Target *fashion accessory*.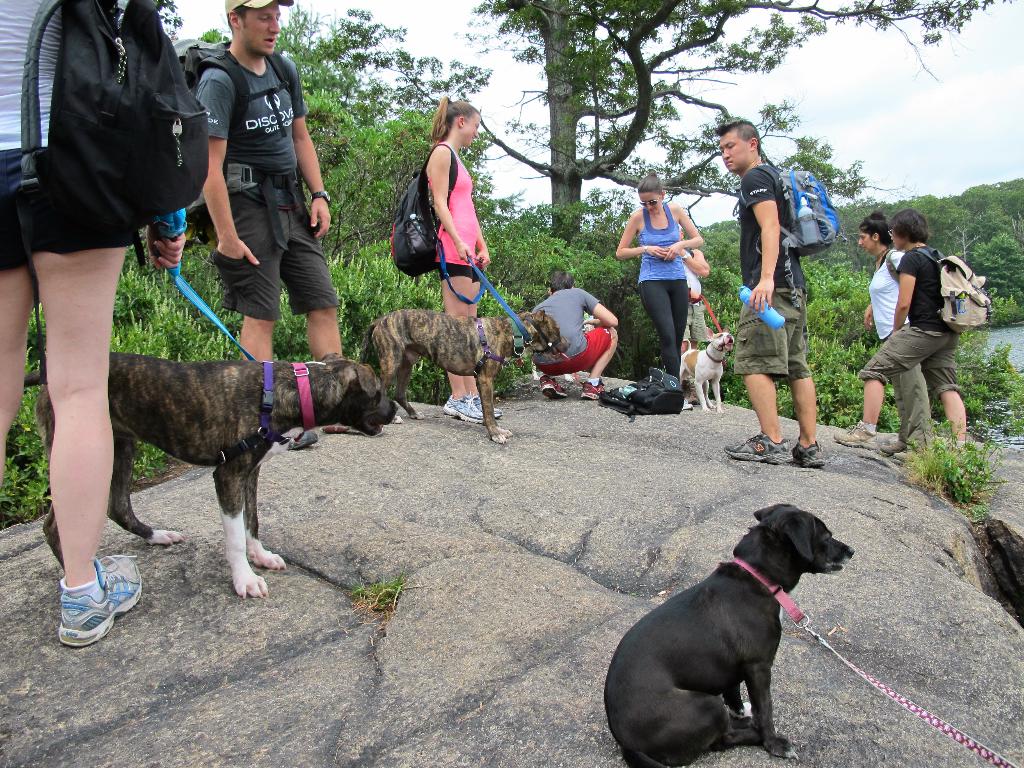
Target region: 58 558 140 648.
